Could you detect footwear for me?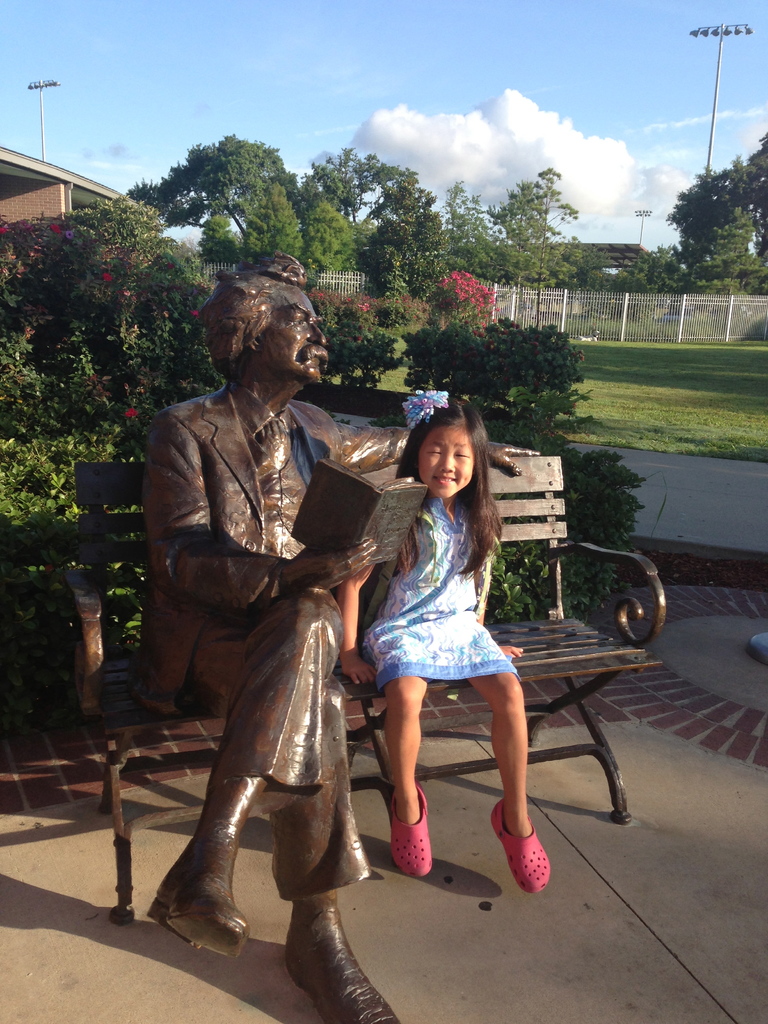
Detection result: detection(486, 796, 557, 896).
